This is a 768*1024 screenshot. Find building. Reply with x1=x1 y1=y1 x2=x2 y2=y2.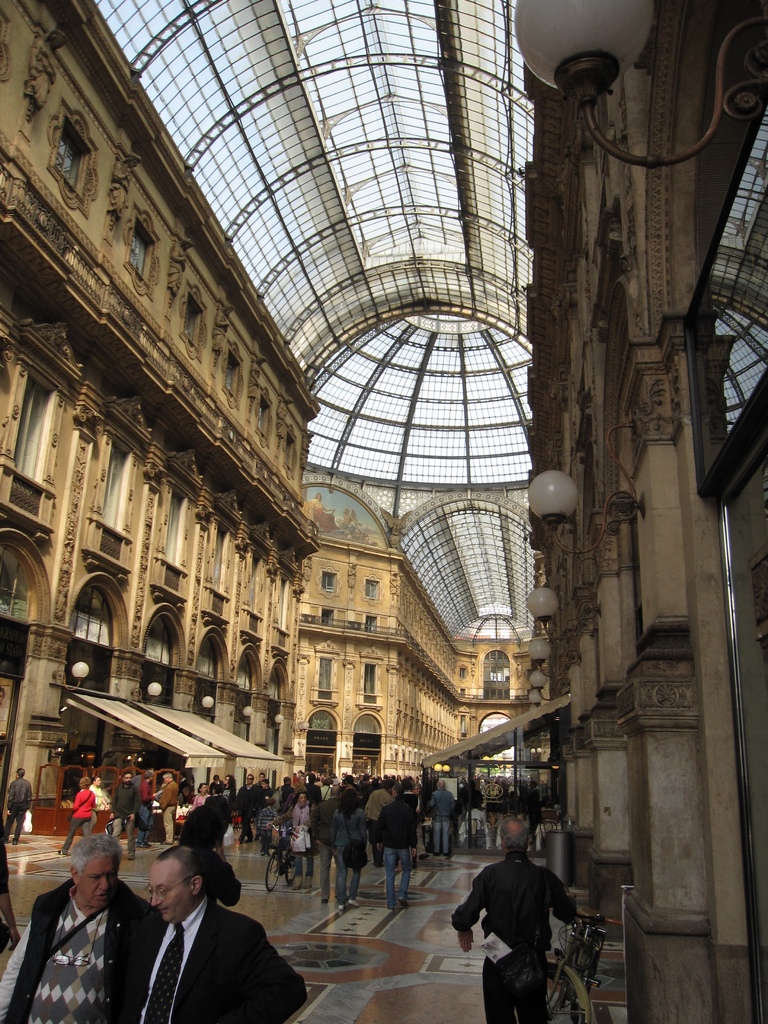
x1=0 y1=0 x2=767 y2=1023.
